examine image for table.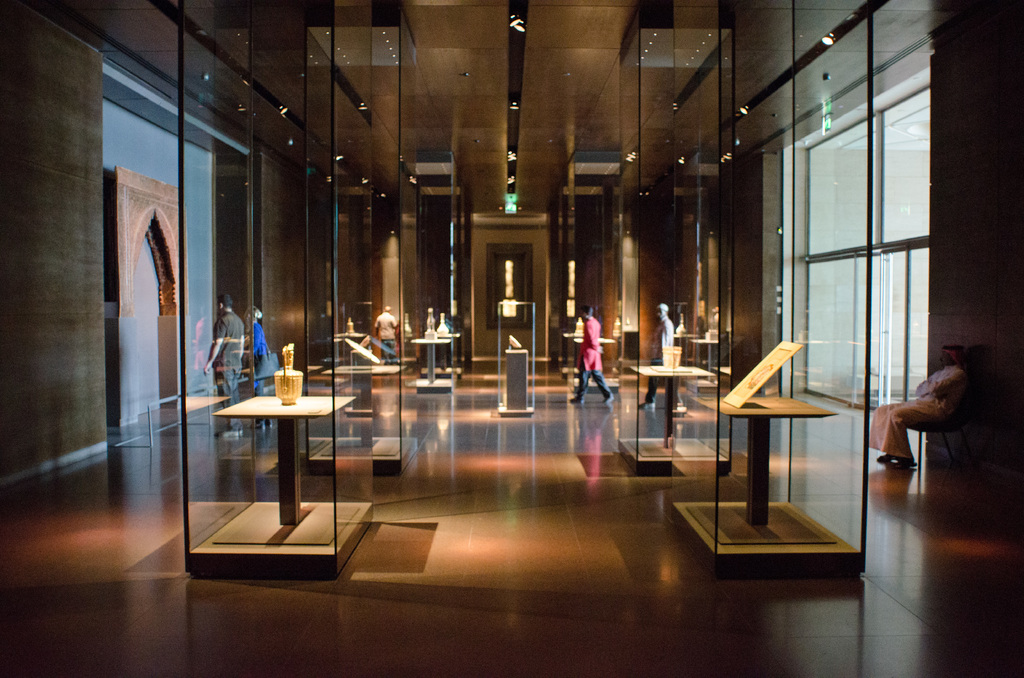
Examination result: left=306, top=367, right=421, bottom=473.
